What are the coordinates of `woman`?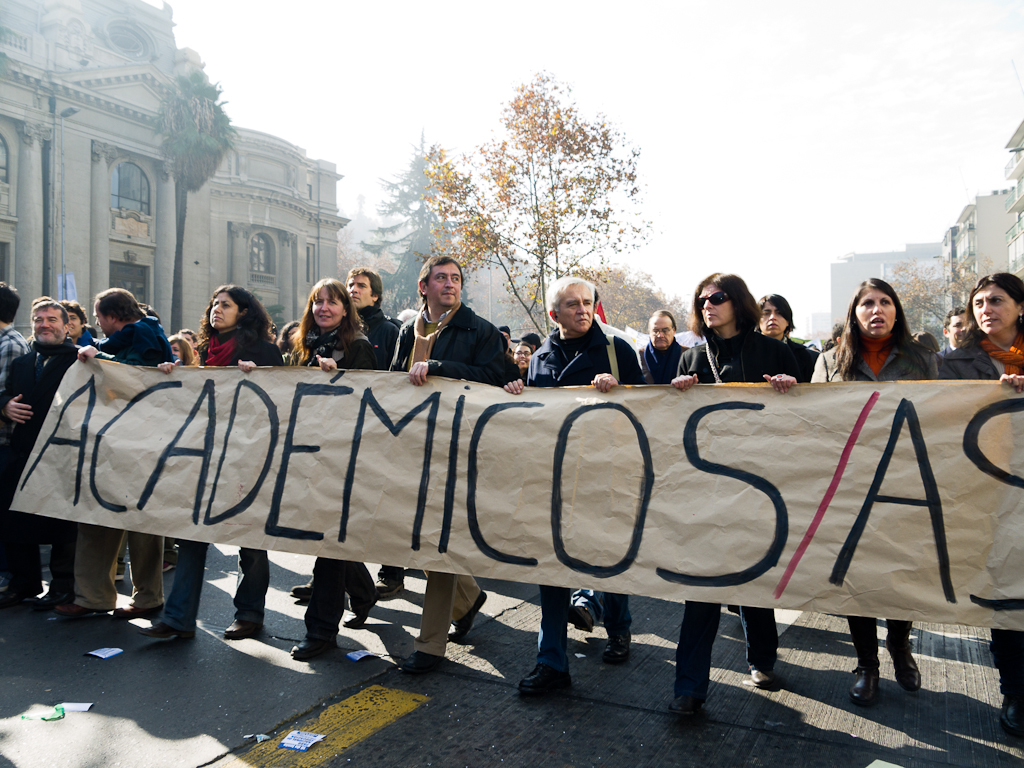
x1=134, y1=282, x2=278, y2=642.
